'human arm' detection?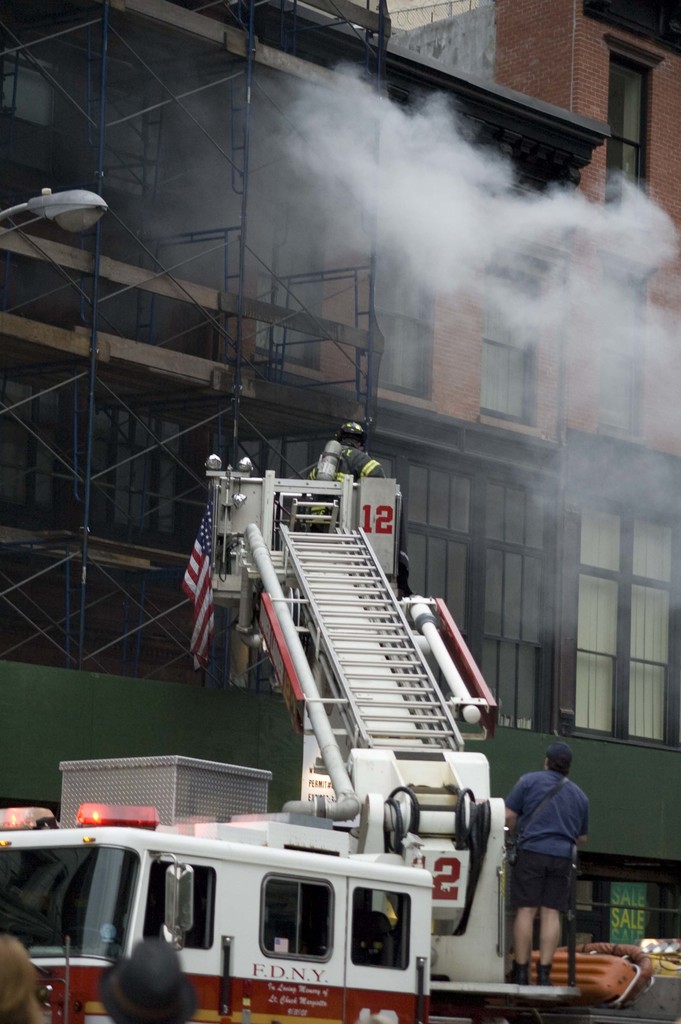
[left=505, top=777, right=525, bottom=829]
